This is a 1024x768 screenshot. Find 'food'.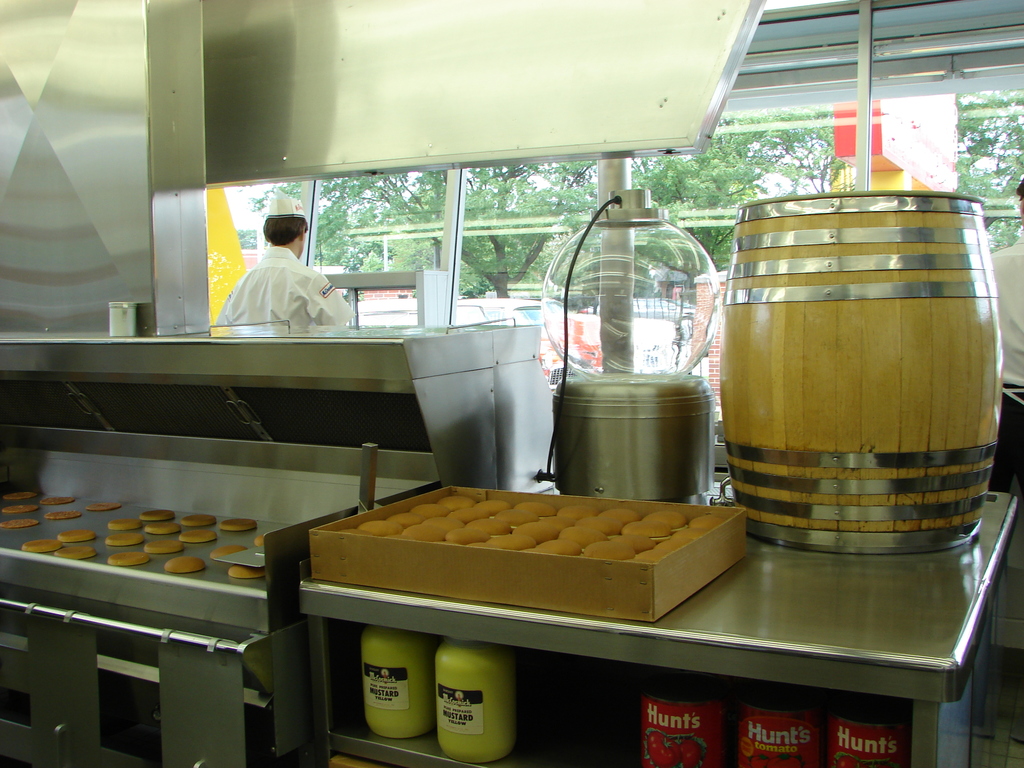
Bounding box: (x1=45, y1=509, x2=82, y2=522).
